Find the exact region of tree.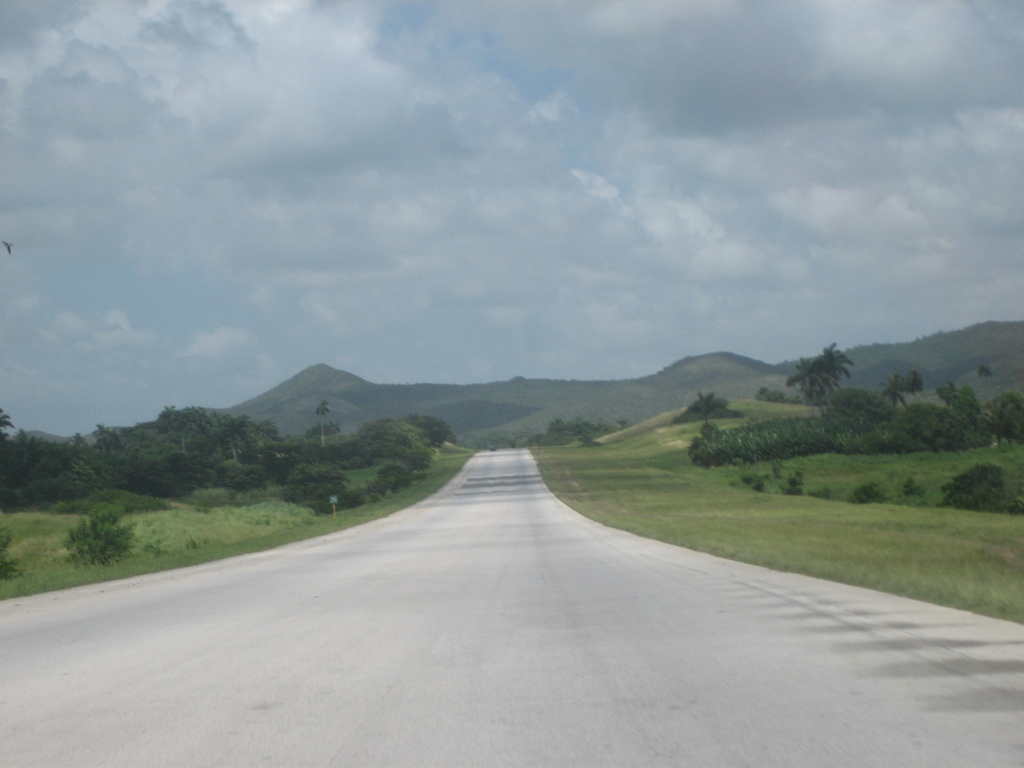
Exact region: {"x1": 283, "y1": 463, "x2": 350, "y2": 518}.
